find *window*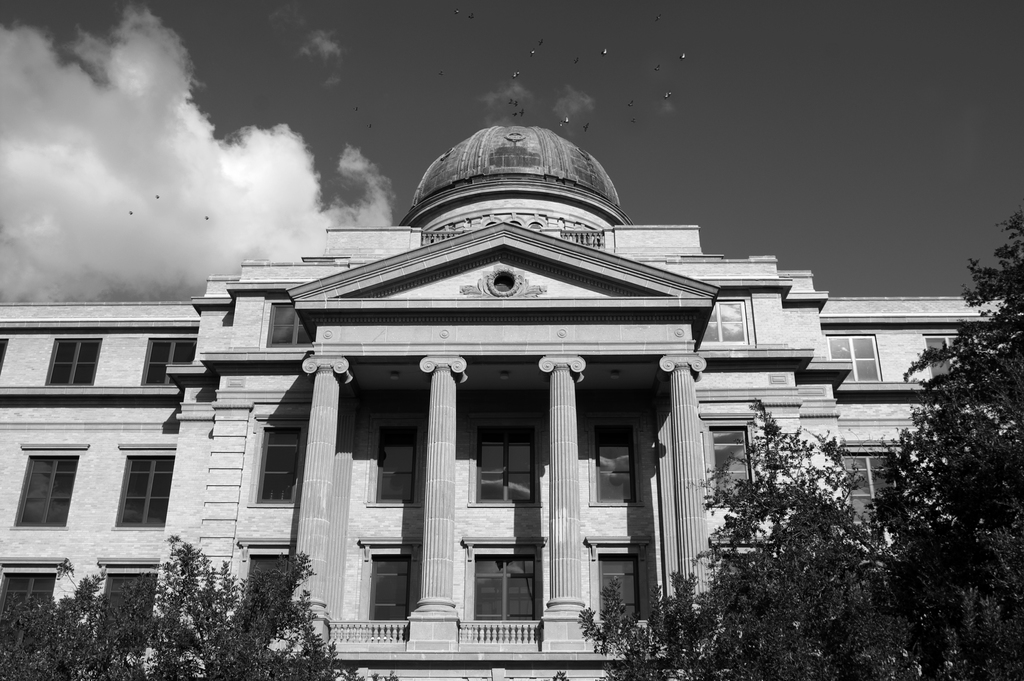
(925,335,971,381)
